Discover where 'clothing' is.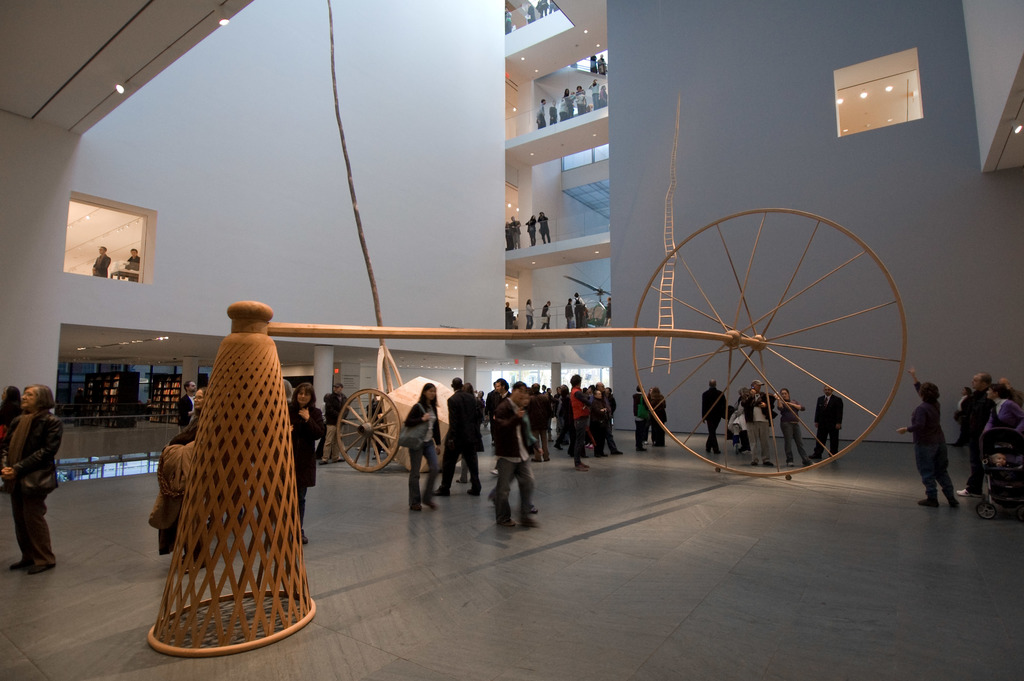
Discovered at (908, 381, 953, 498).
